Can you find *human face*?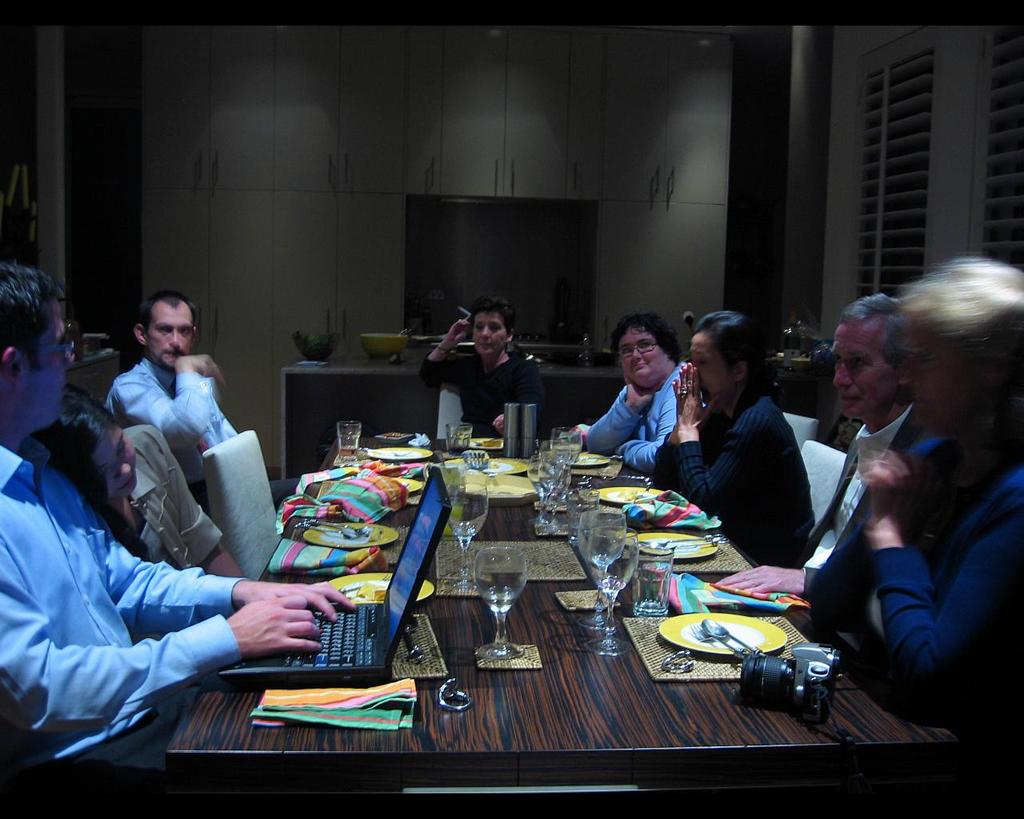
Yes, bounding box: region(832, 317, 898, 417).
